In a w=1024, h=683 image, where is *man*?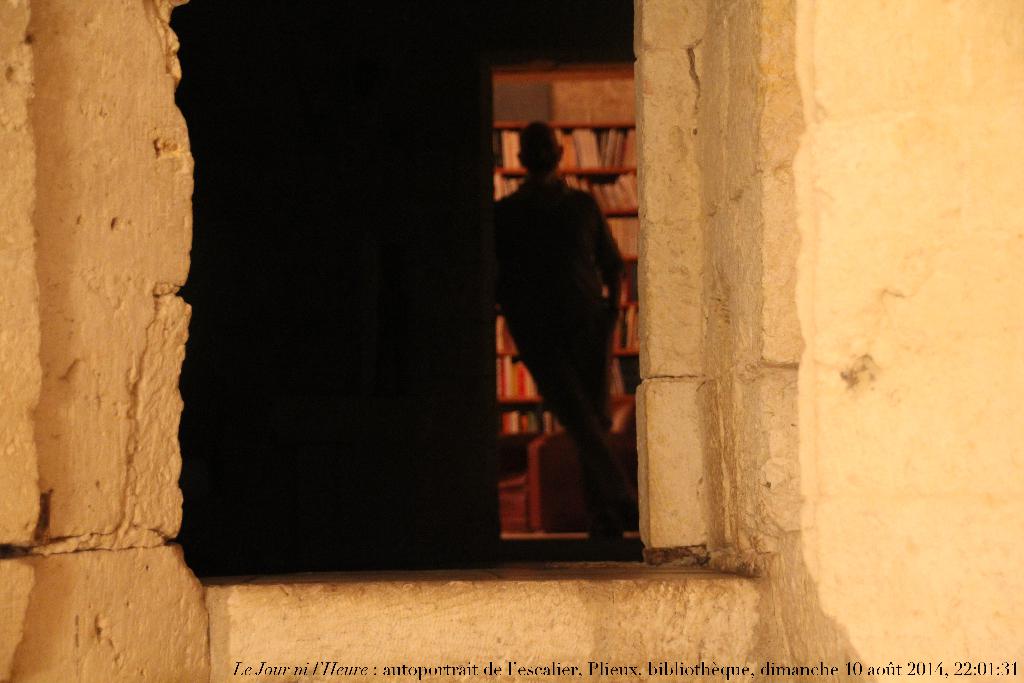
(489, 118, 641, 563).
